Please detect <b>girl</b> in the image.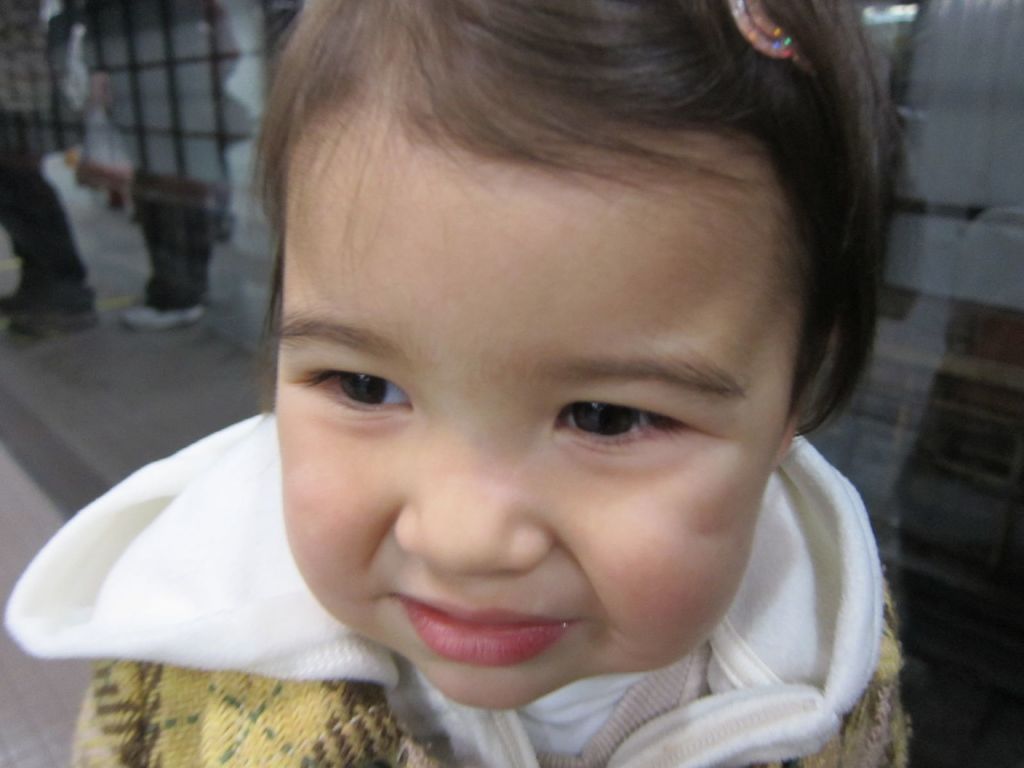
2 0 909 767.
